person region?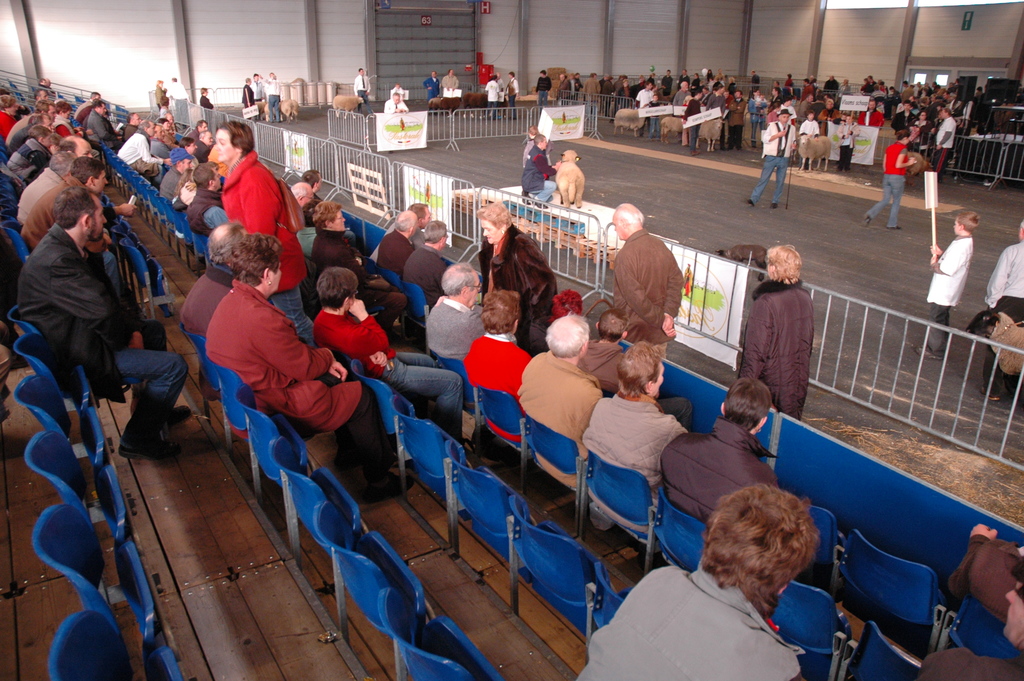
520:133:558:208
